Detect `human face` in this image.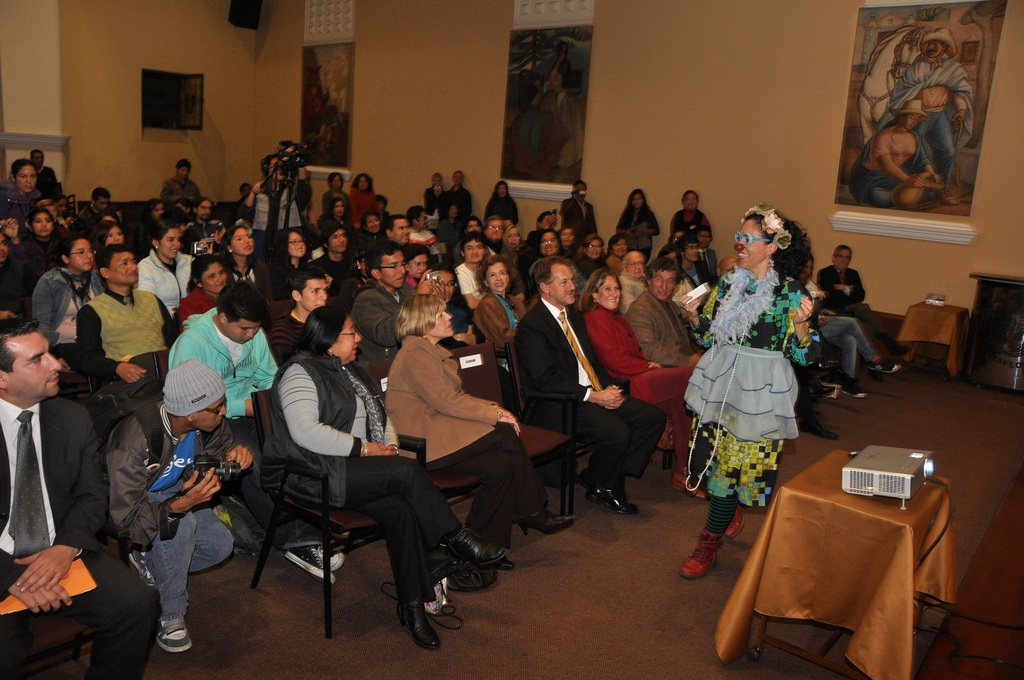
Detection: Rect(4, 329, 59, 395).
